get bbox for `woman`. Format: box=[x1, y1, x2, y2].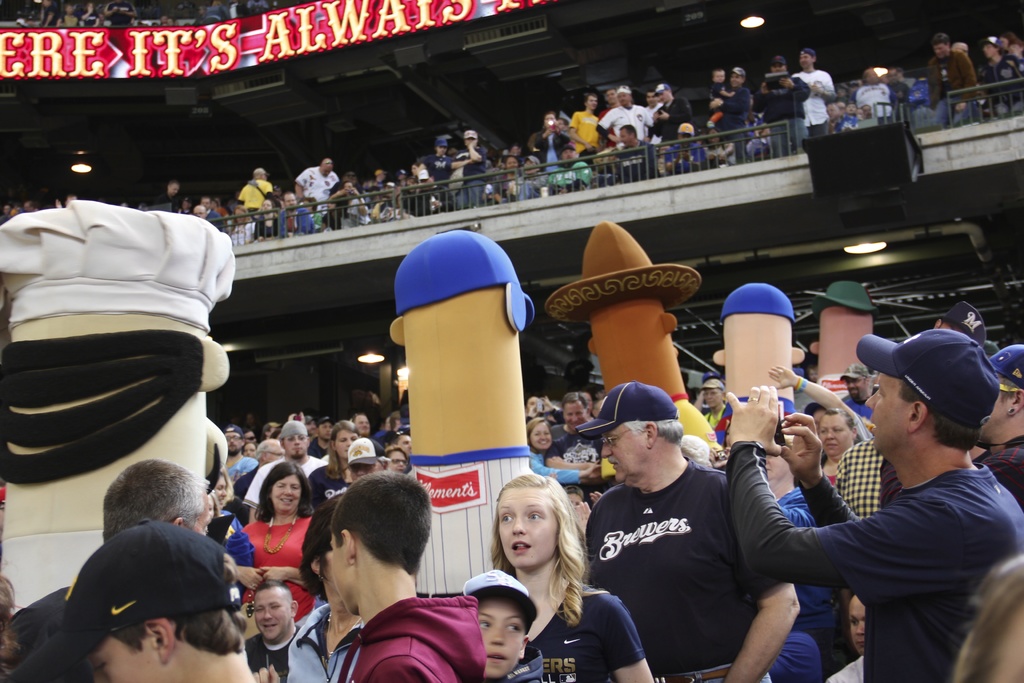
box=[476, 485, 618, 664].
